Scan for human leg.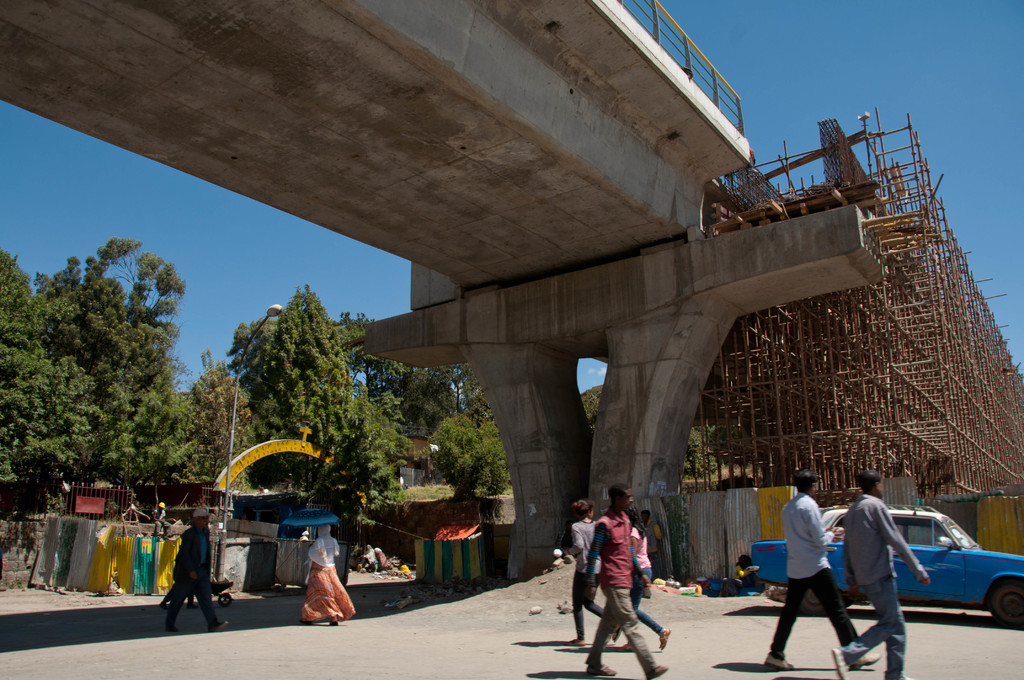
Scan result: l=192, t=571, r=228, b=626.
